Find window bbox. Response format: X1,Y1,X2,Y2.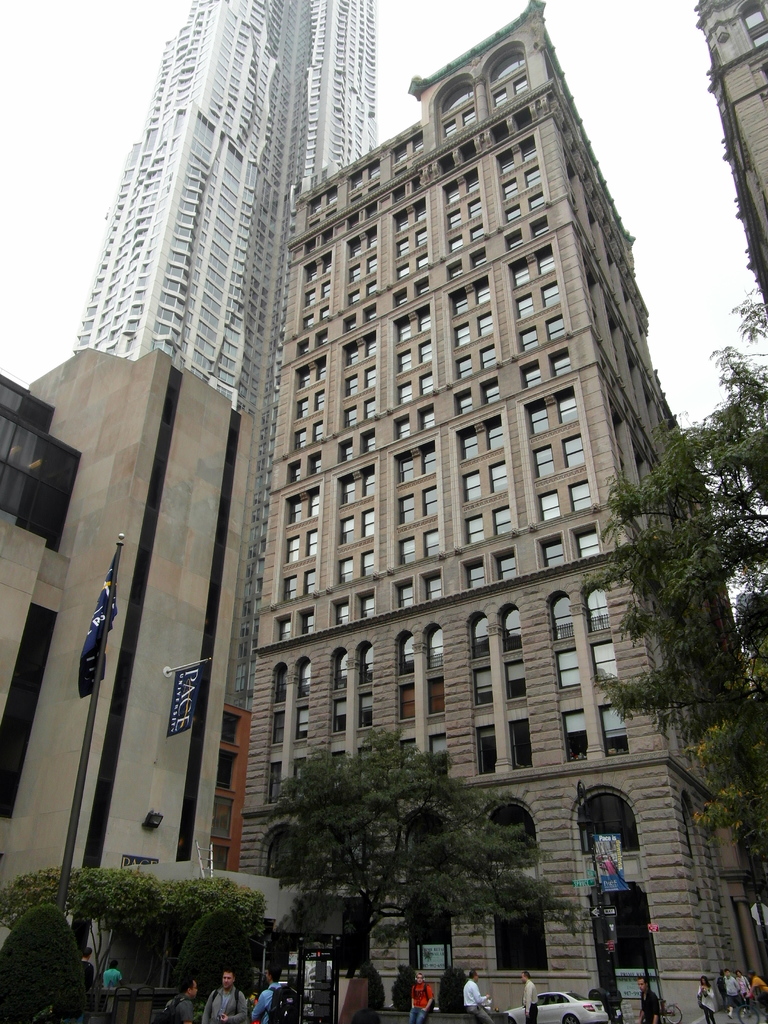
484,384,499,403.
